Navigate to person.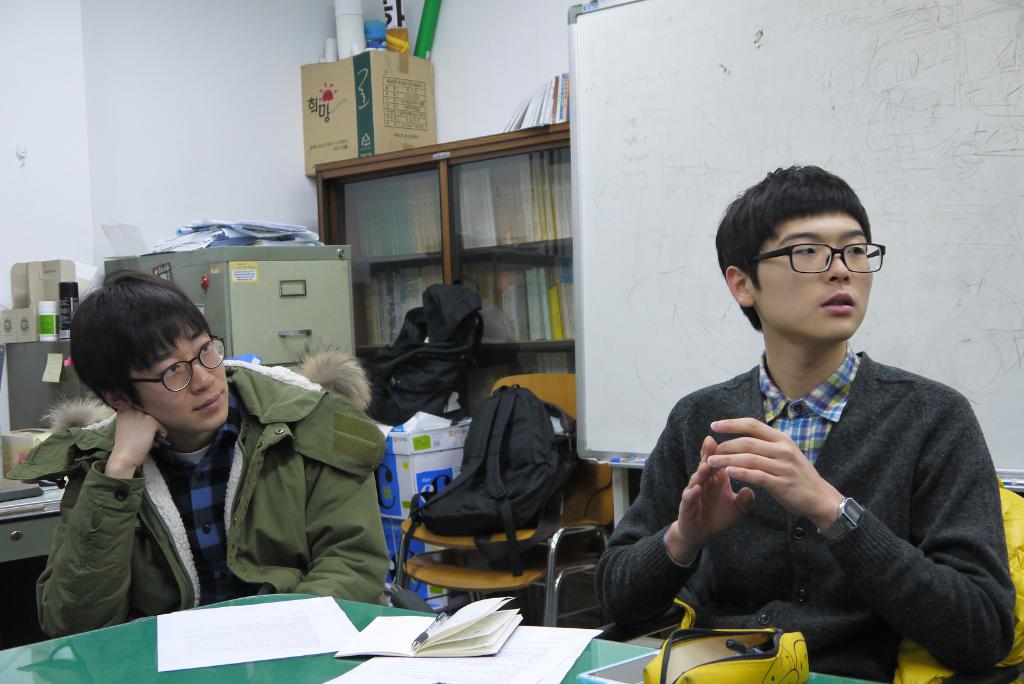
Navigation target: detection(33, 266, 390, 640).
